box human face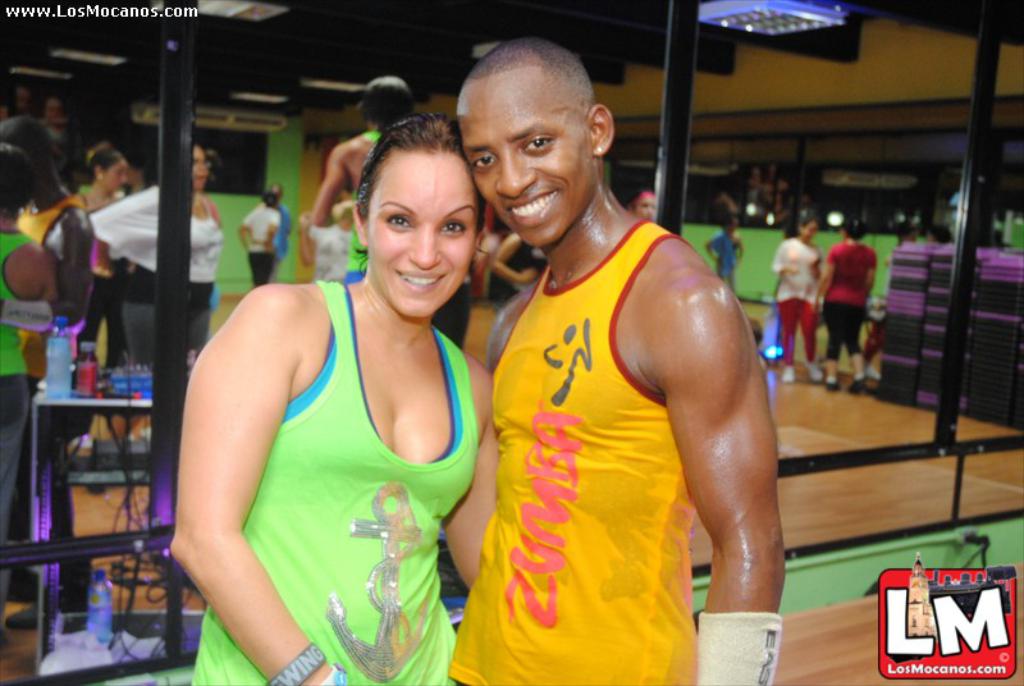
x1=193 y1=148 x2=210 y2=186
